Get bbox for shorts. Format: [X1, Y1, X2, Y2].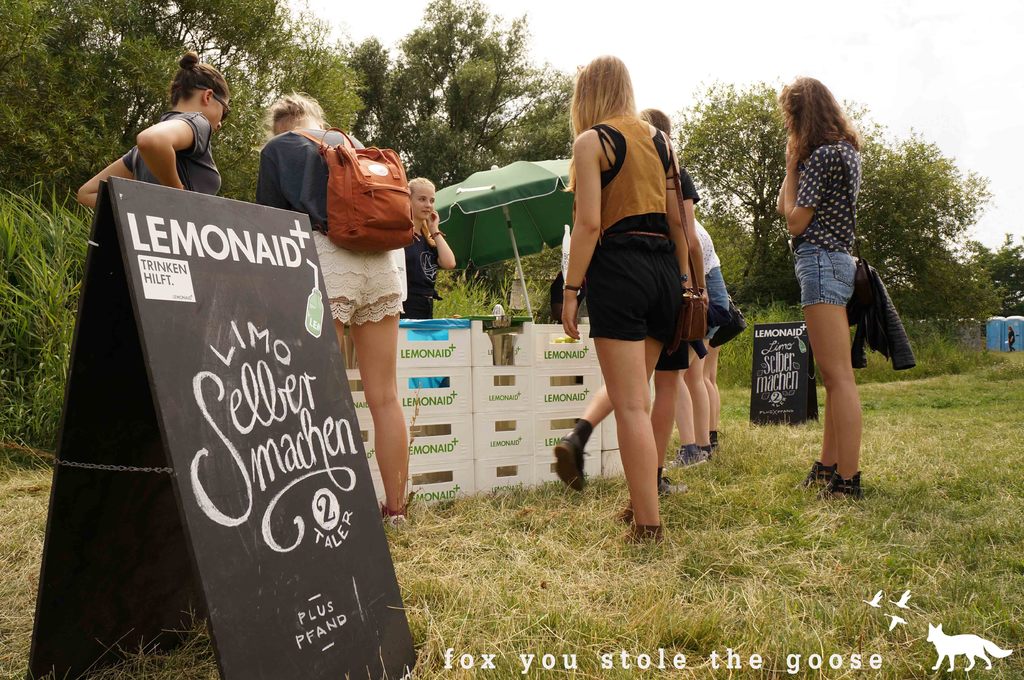
[794, 246, 858, 308].
